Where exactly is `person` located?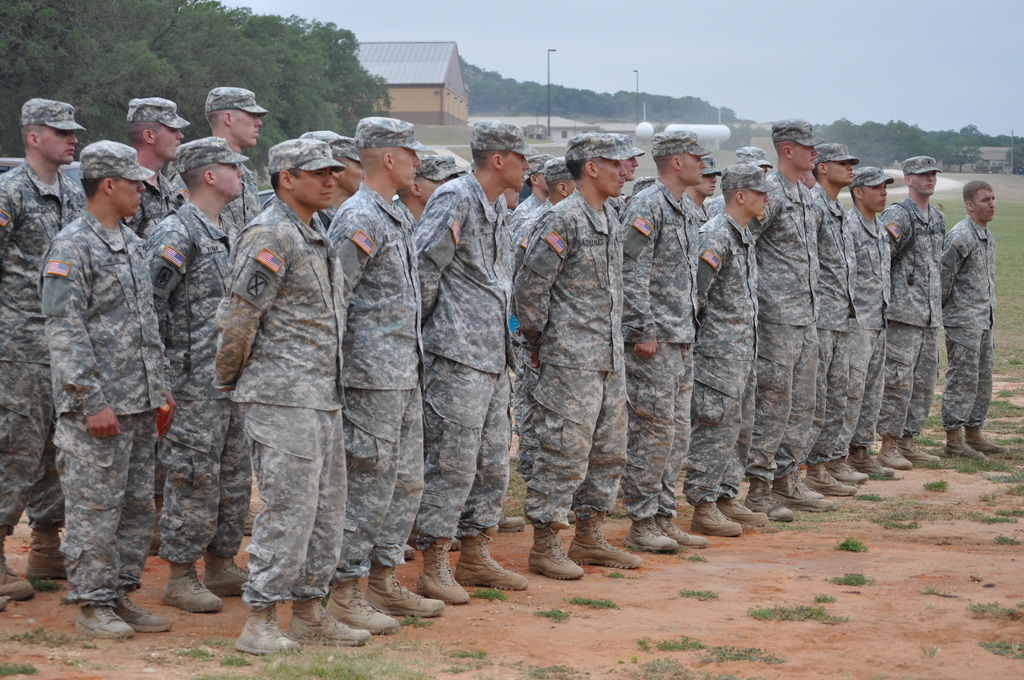
Its bounding box is [696, 159, 773, 535].
